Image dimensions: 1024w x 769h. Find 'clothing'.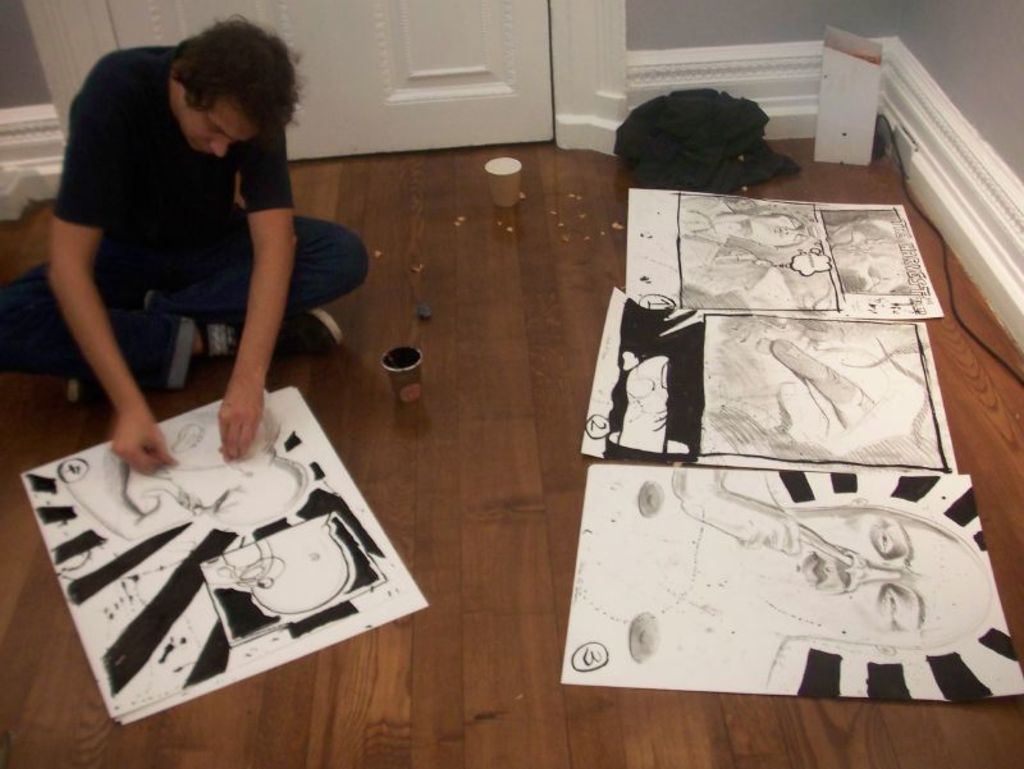
[47,37,343,452].
